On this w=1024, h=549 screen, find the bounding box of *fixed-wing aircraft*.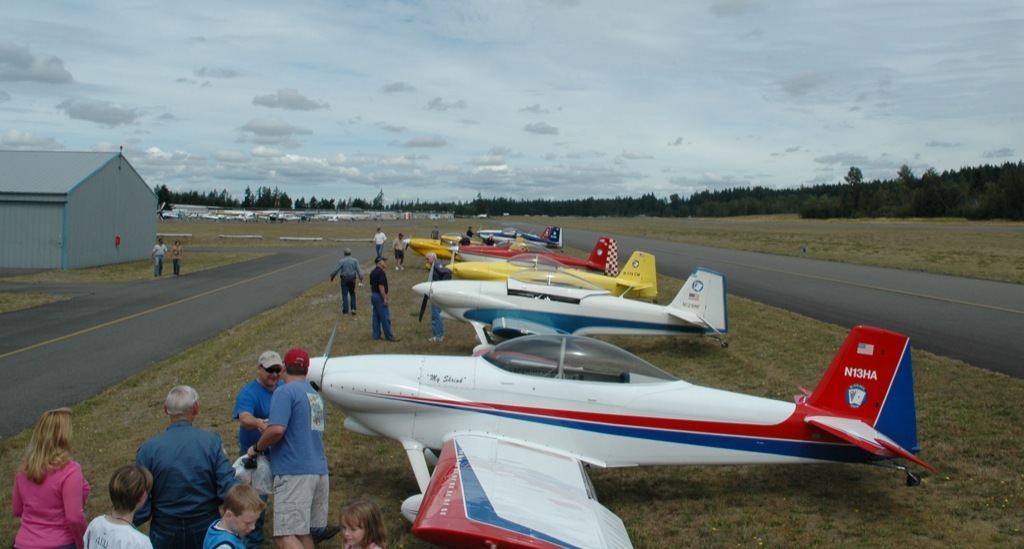
Bounding box: (408, 263, 732, 343).
